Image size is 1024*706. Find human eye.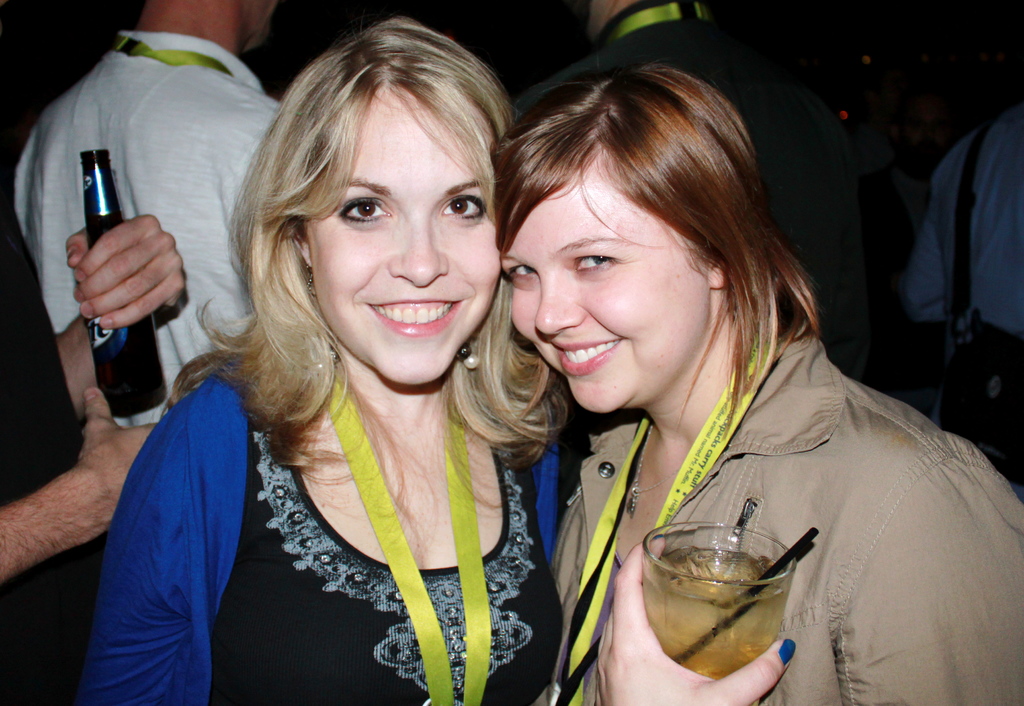
BBox(438, 193, 491, 227).
